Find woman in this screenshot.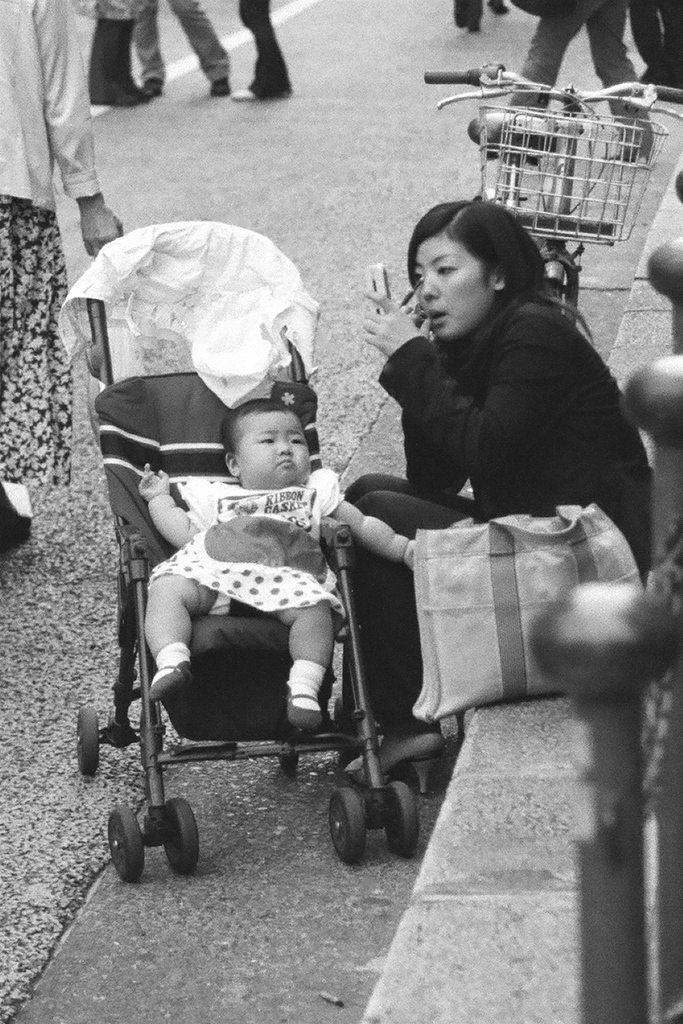
The bounding box for woman is bbox=(368, 152, 612, 741).
